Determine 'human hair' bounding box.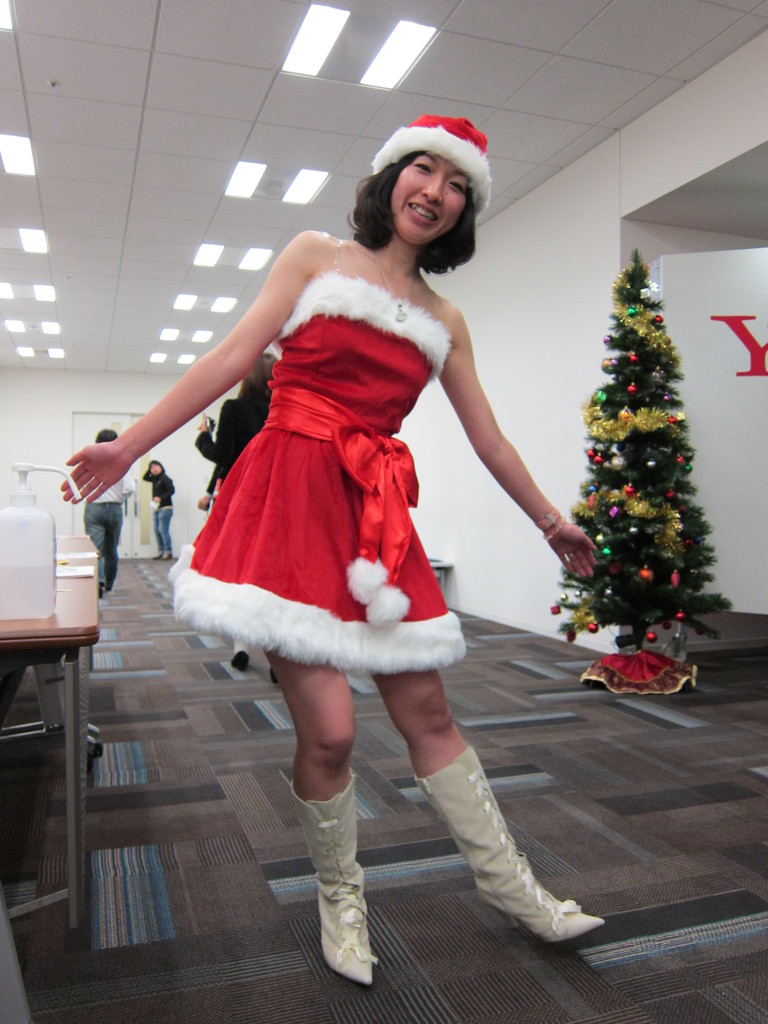
Determined: 95 429 120 443.
